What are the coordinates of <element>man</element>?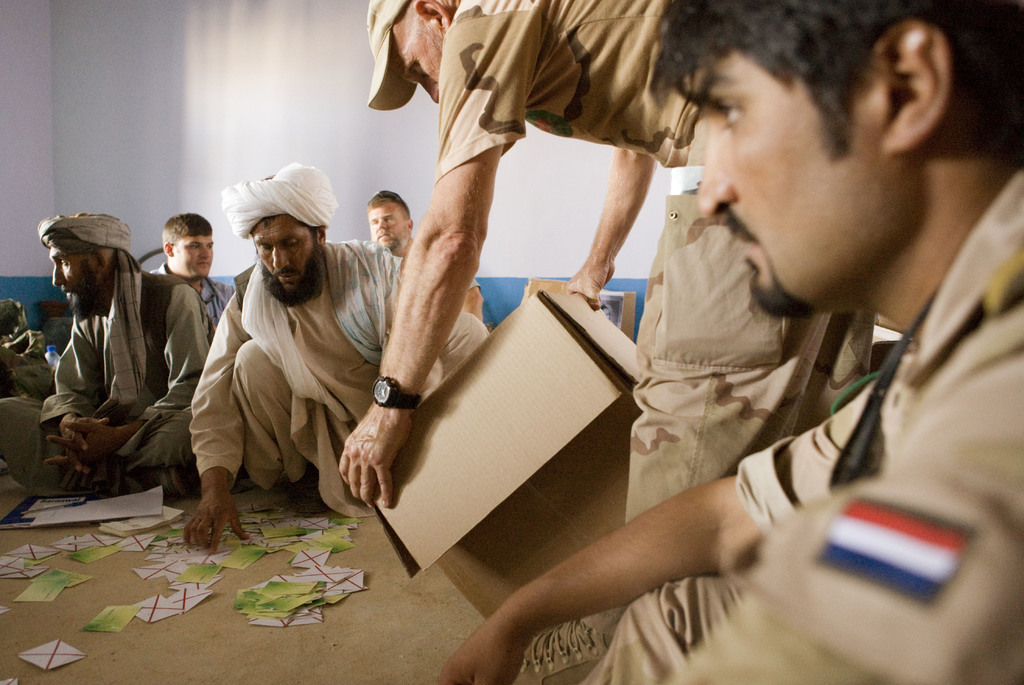
select_region(177, 172, 413, 548).
